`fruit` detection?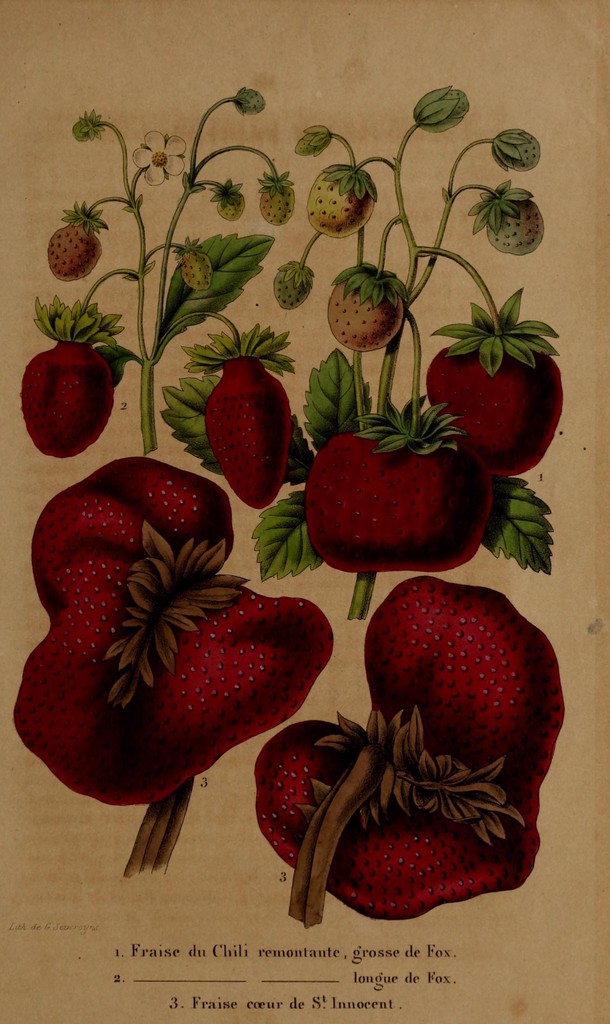
locate(304, 435, 490, 567)
